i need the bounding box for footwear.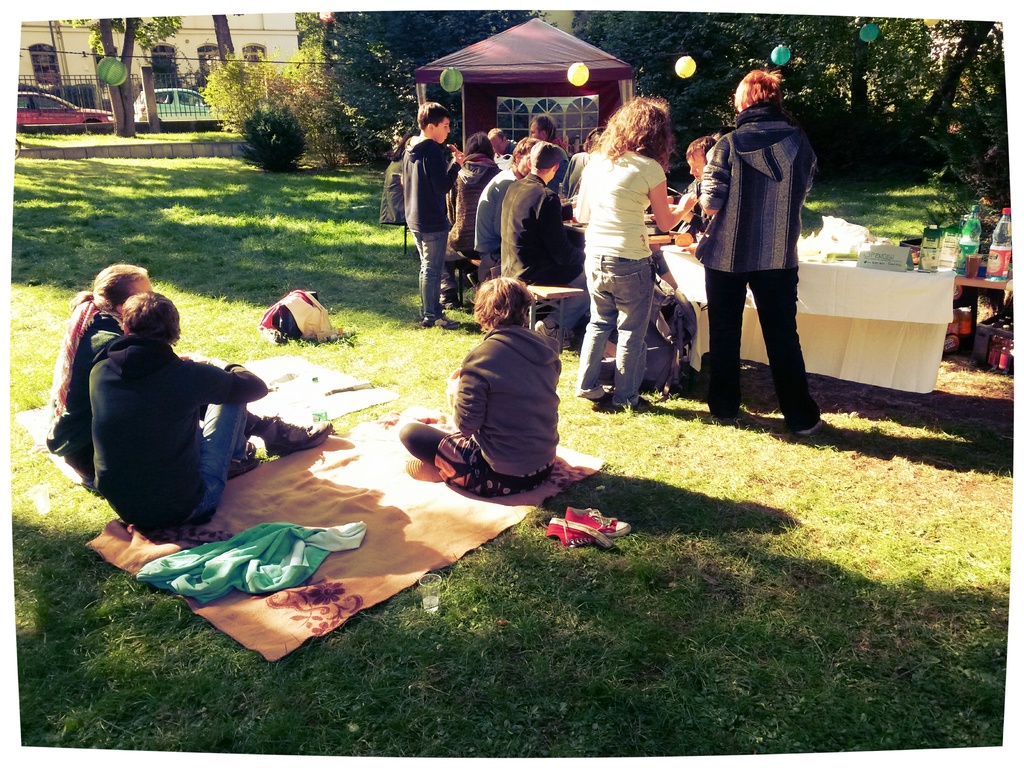
Here it is: {"left": 575, "top": 383, "right": 606, "bottom": 399}.
